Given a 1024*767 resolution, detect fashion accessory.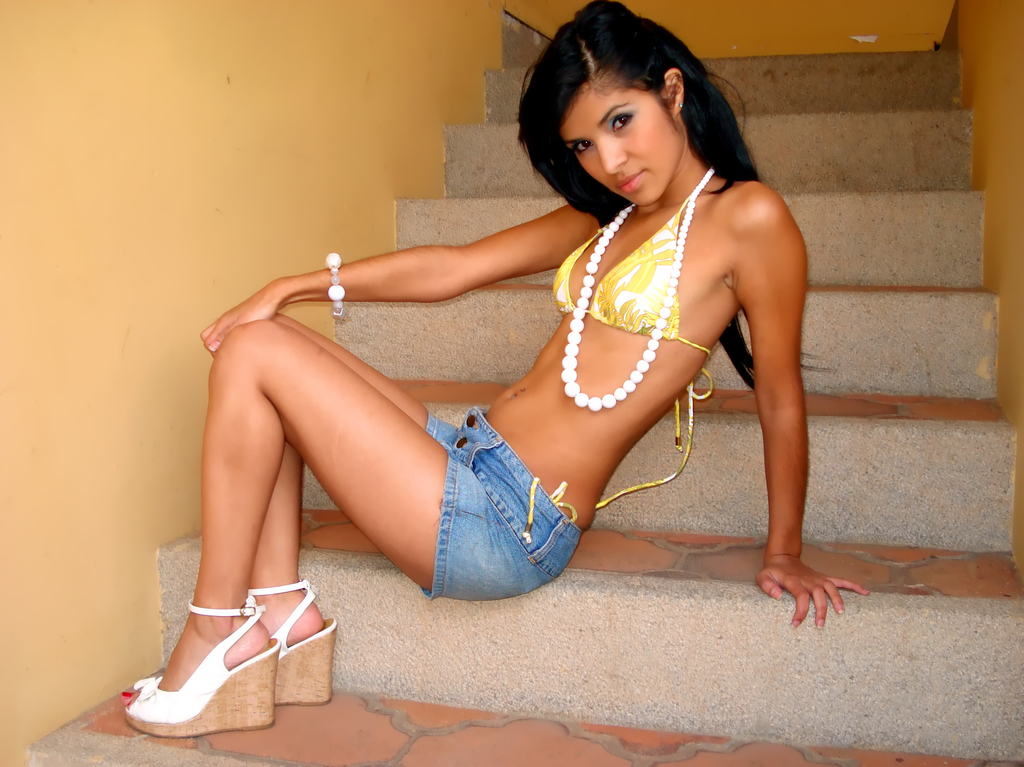
bbox(326, 251, 344, 317).
